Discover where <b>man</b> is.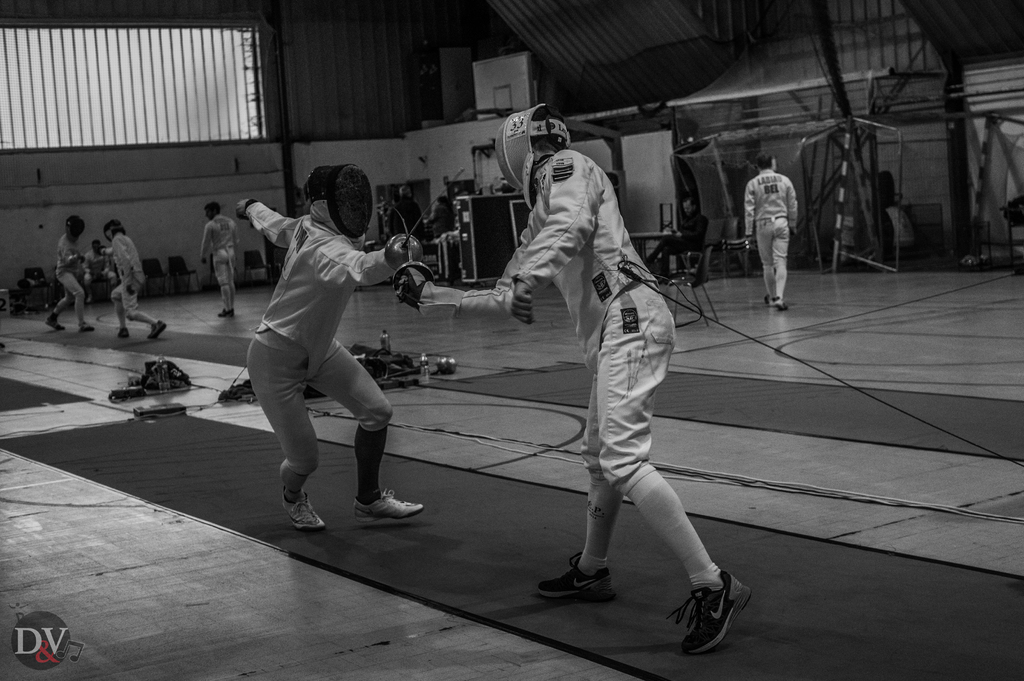
Discovered at (232, 170, 426, 516).
